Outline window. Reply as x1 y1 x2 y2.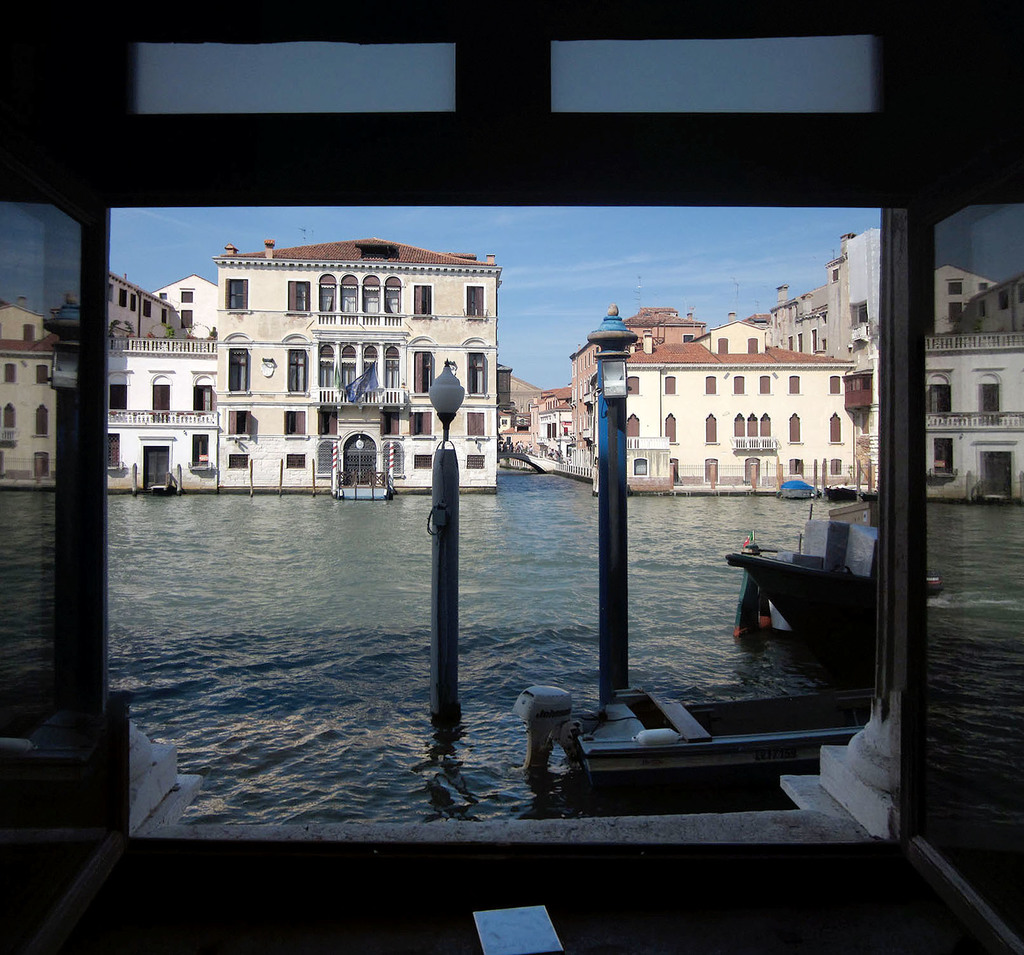
230 349 250 392.
